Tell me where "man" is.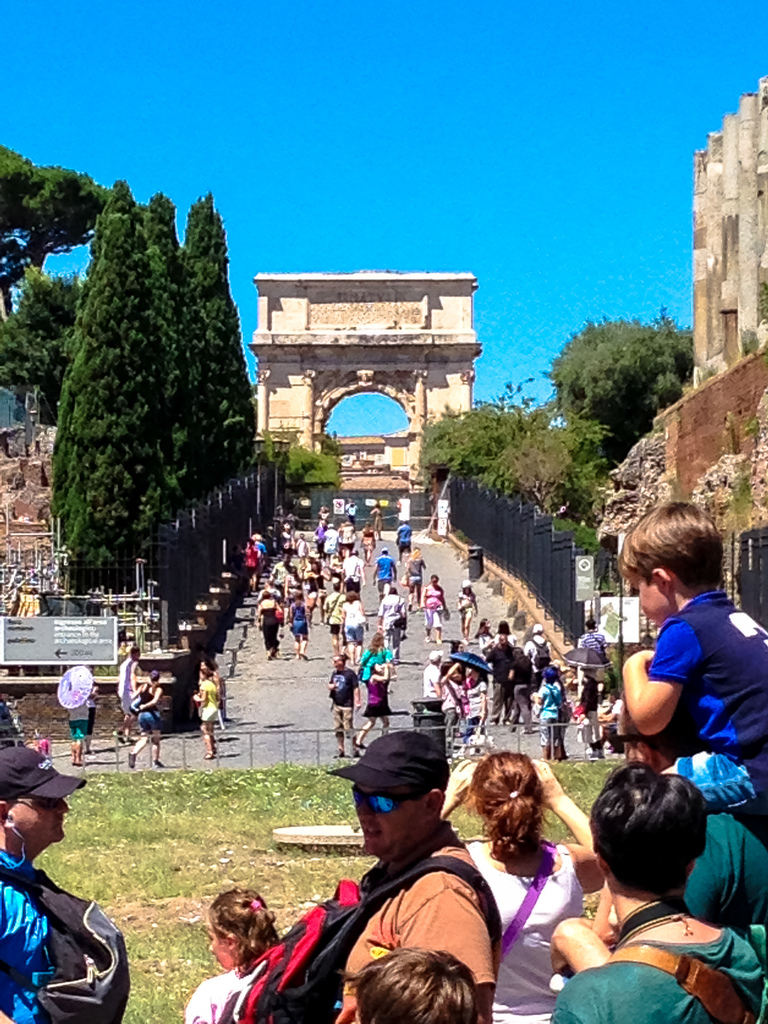
"man" is at 348 502 362 524.
